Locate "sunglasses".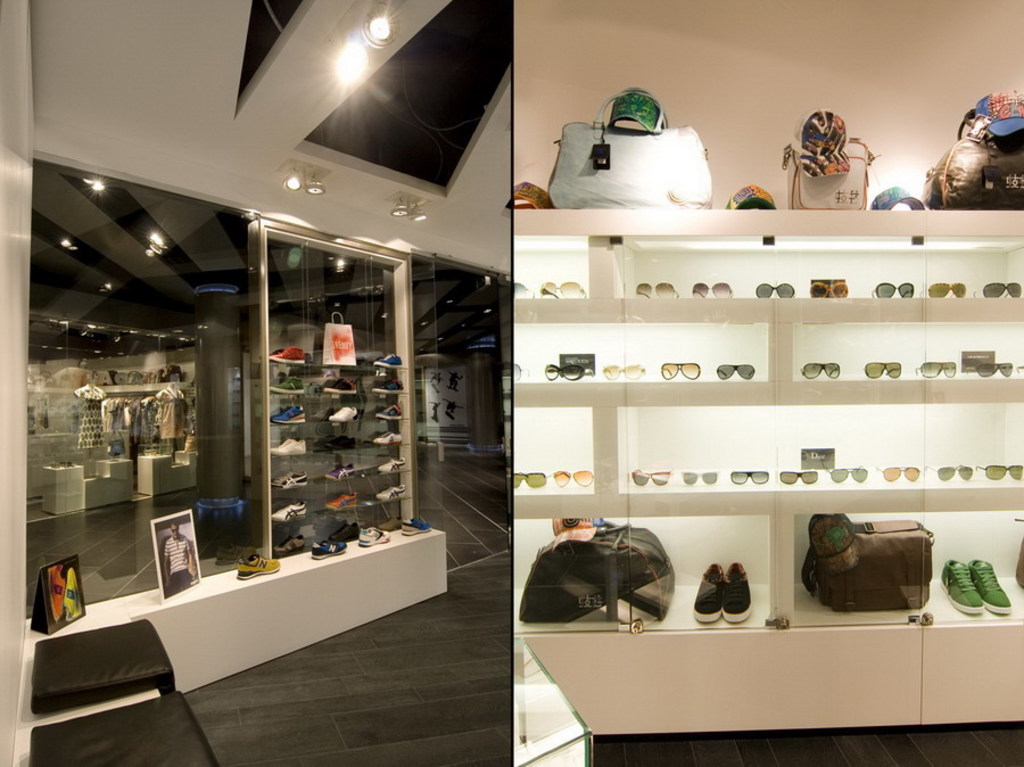
Bounding box: [779,469,819,485].
